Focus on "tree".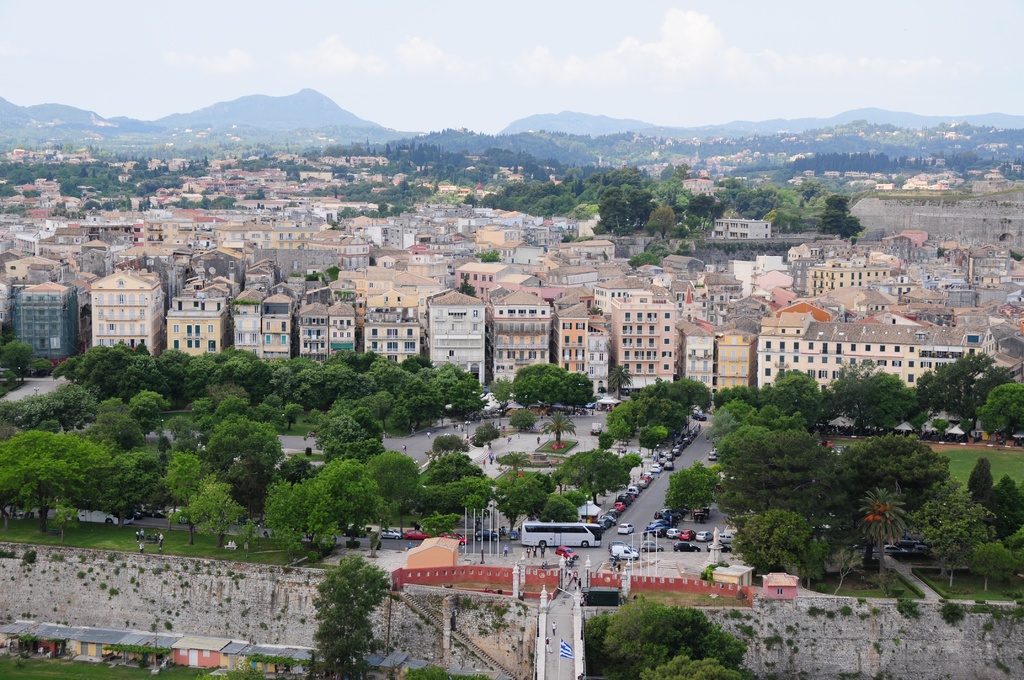
Focused at x1=829 y1=355 x2=881 y2=426.
